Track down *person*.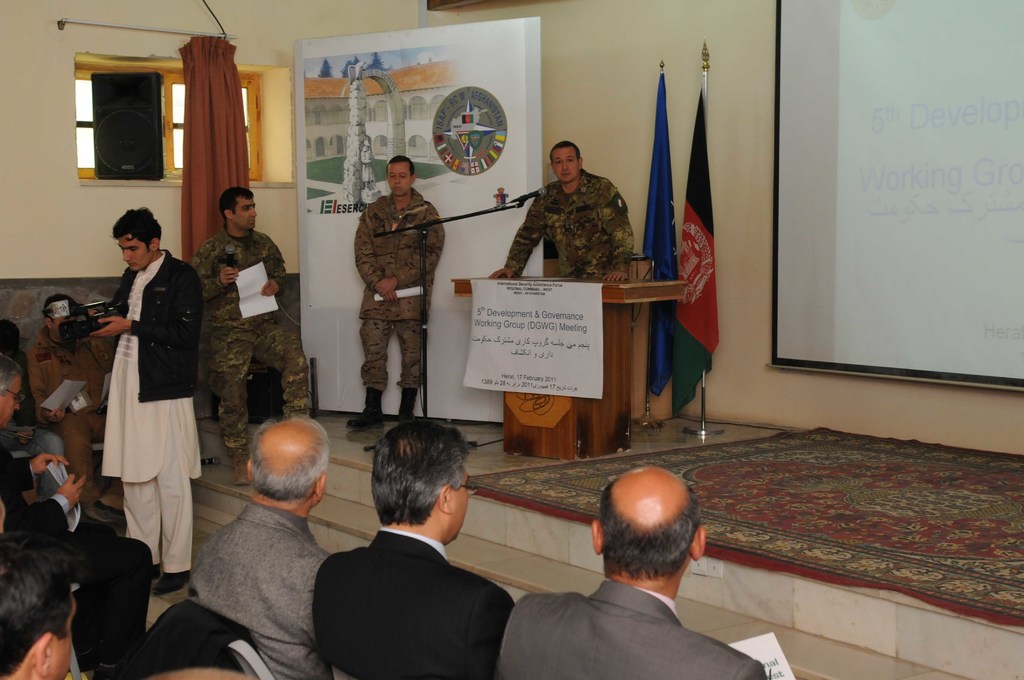
Tracked to 491, 466, 769, 679.
